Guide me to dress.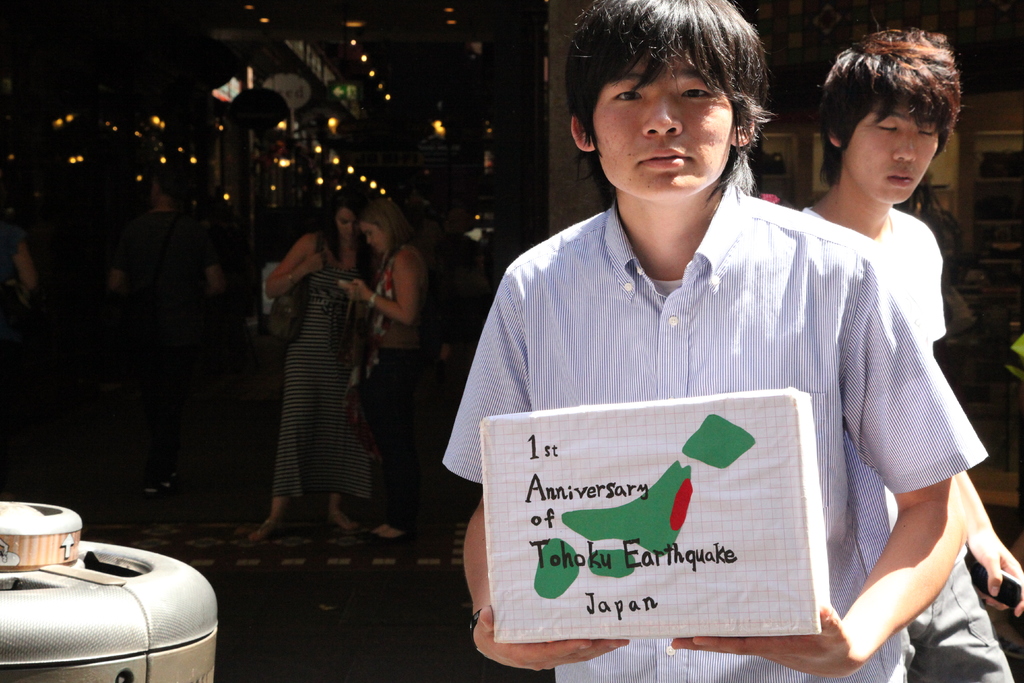
Guidance: rect(271, 267, 378, 500).
